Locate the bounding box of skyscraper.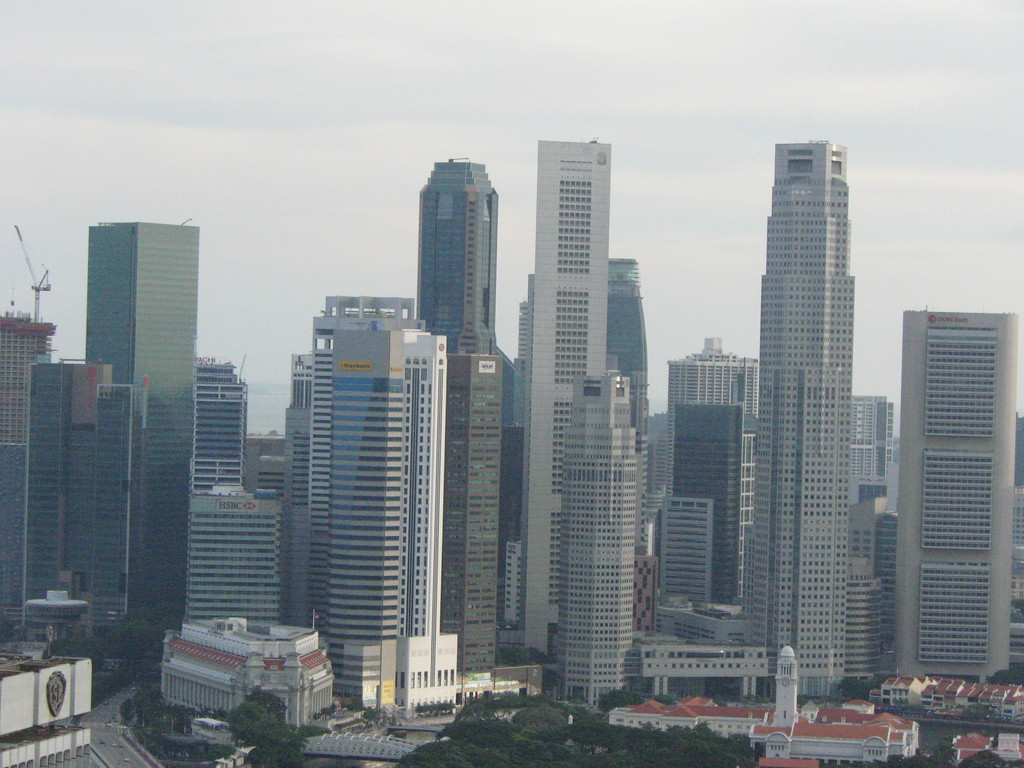
Bounding box: (left=454, top=350, right=498, bottom=679).
